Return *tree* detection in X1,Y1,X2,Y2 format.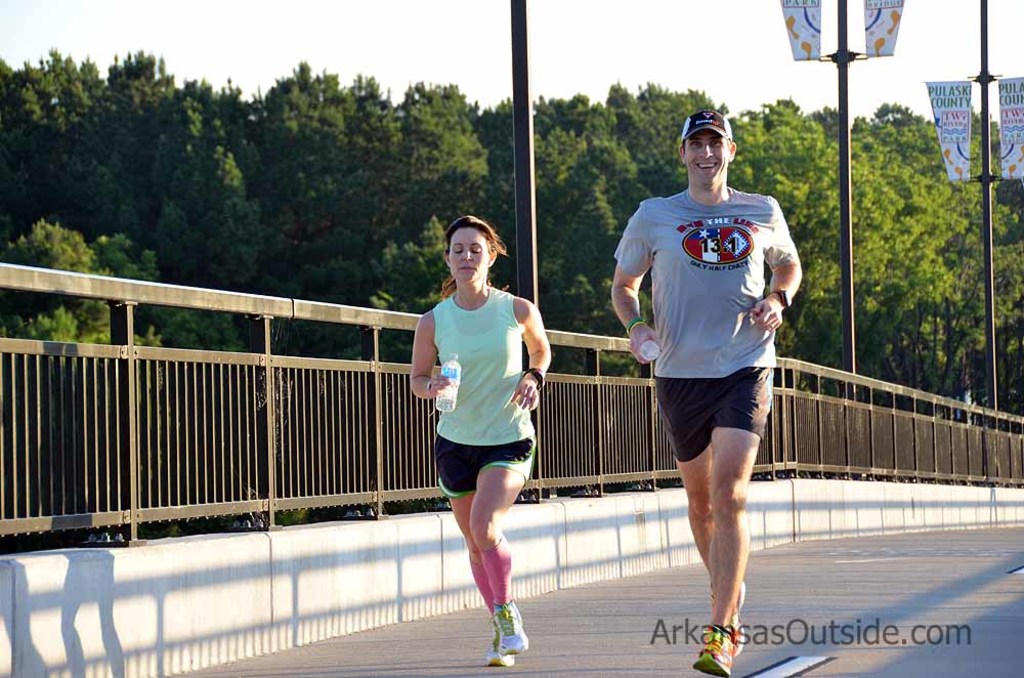
0,218,120,339.
